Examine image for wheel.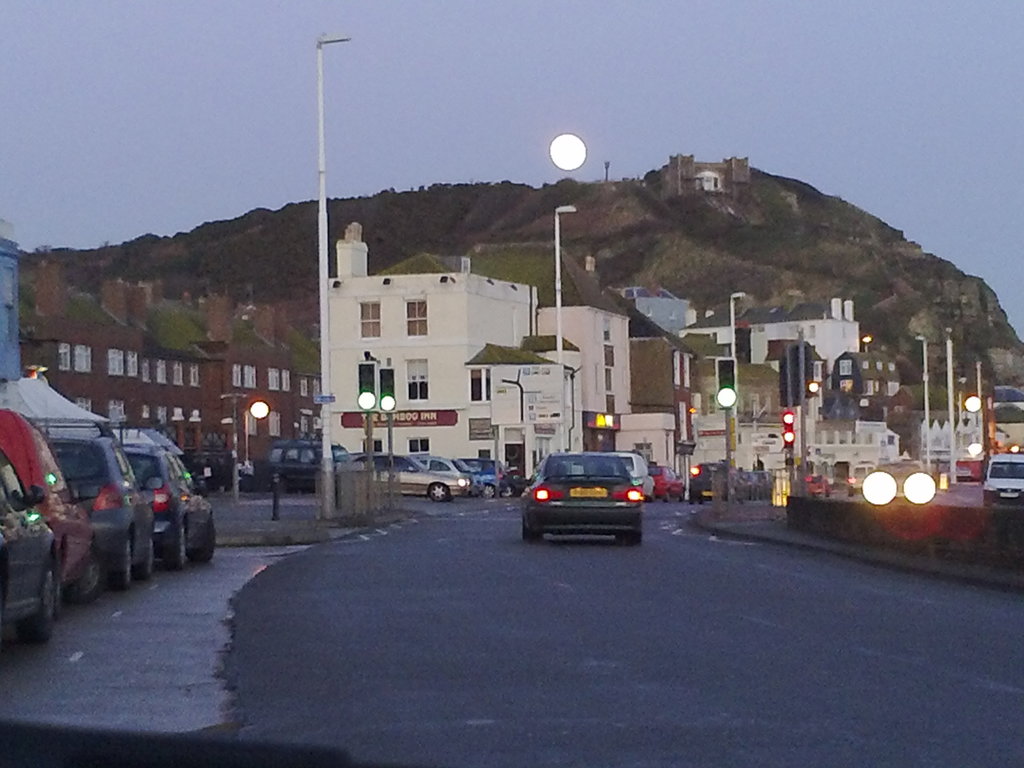
Examination result: crop(480, 483, 494, 497).
